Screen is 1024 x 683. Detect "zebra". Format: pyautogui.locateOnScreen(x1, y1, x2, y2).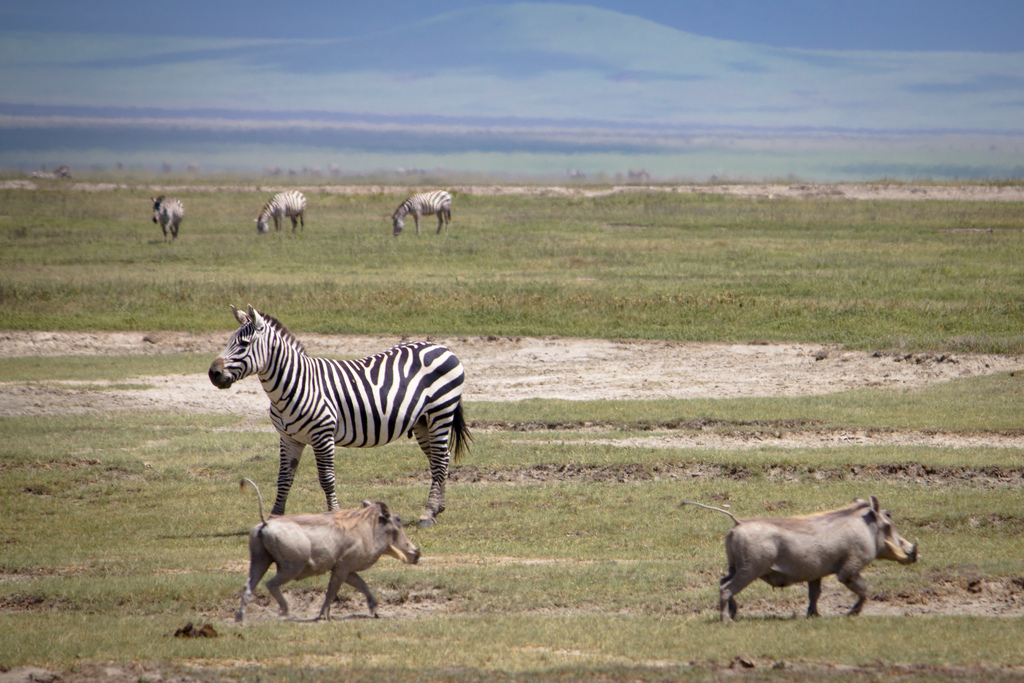
pyautogui.locateOnScreen(152, 194, 189, 241).
